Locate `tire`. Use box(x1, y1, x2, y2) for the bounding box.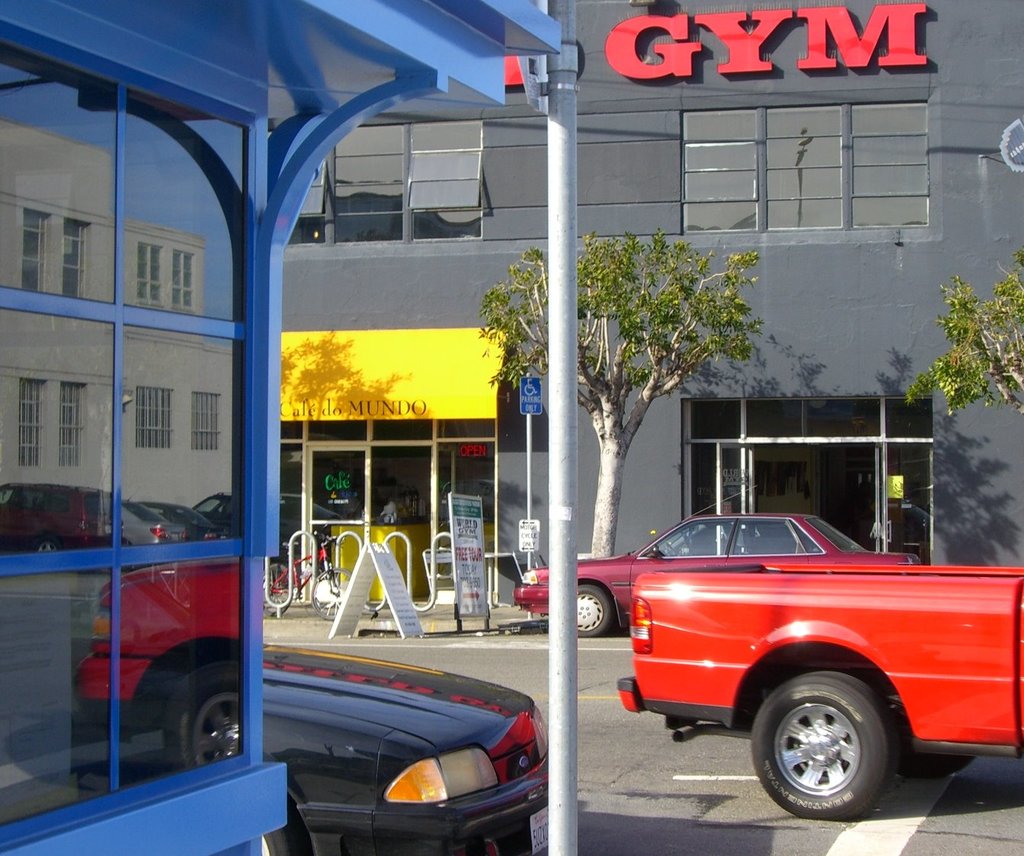
box(754, 682, 906, 822).
